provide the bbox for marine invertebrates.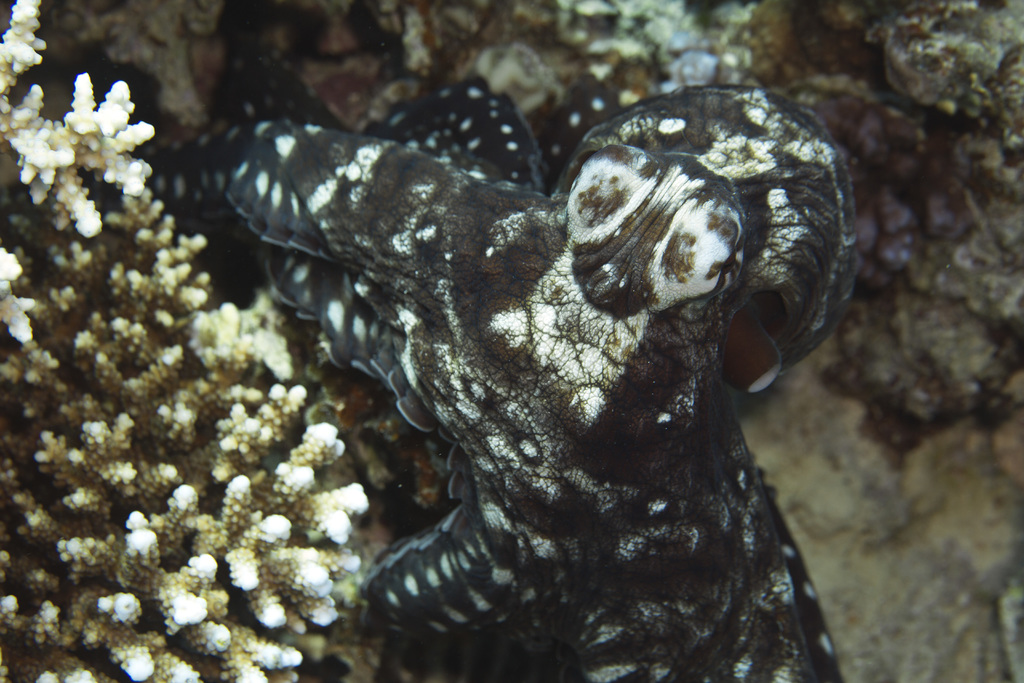
locate(0, 0, 158, 251).
